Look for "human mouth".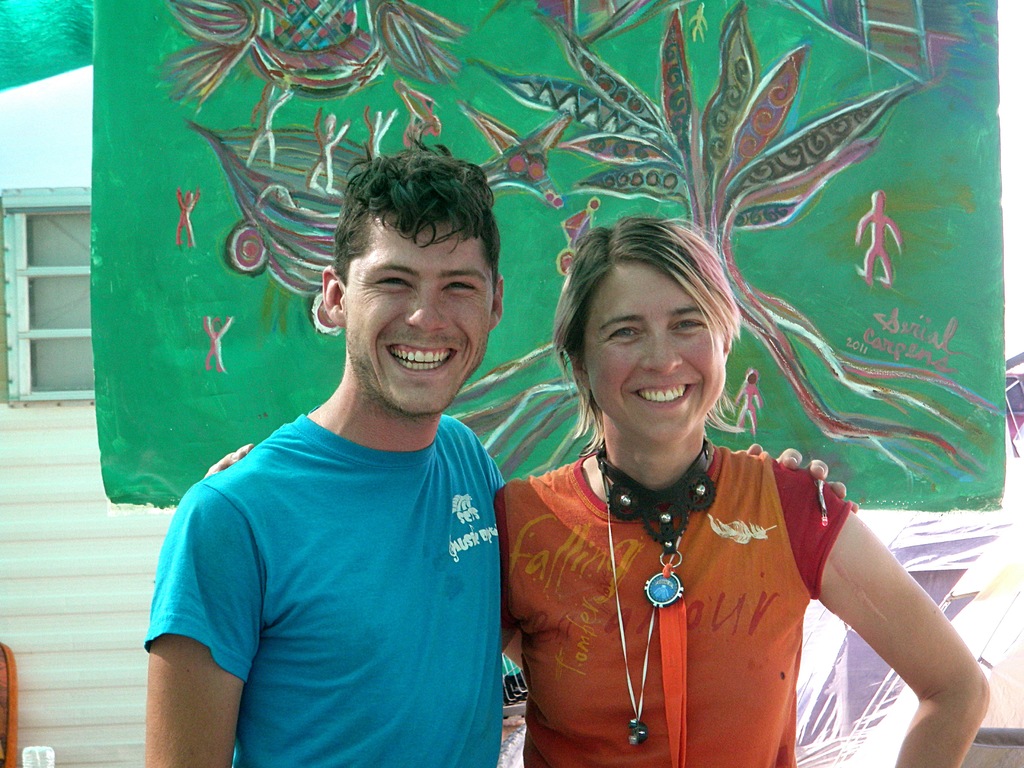
Found: region(635, 379, 694, 415).
